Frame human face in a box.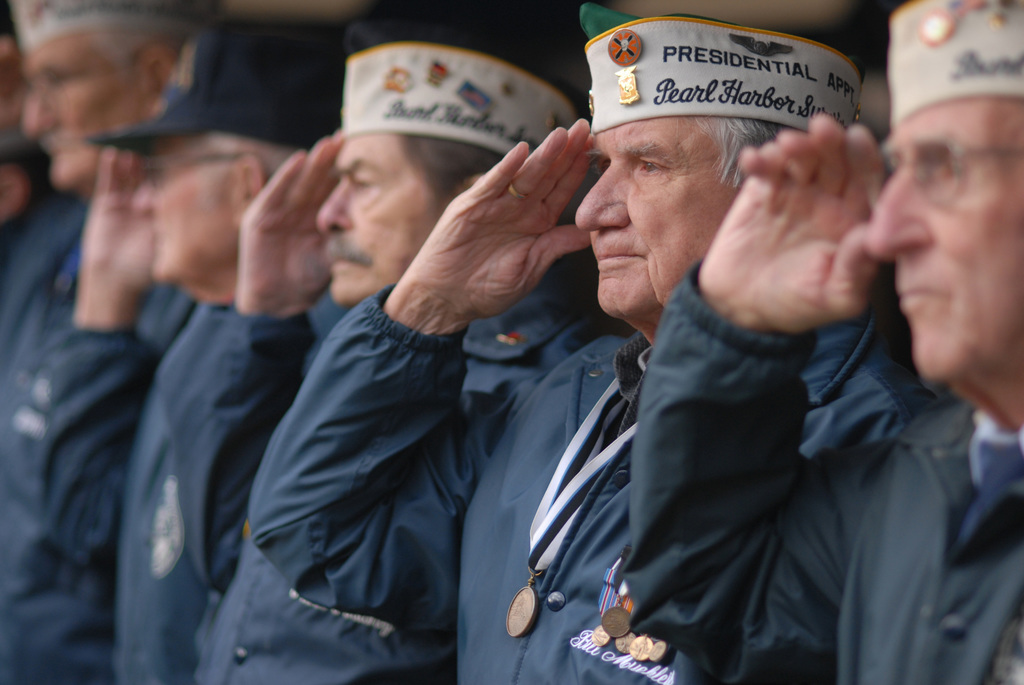
detection(22, 29, 143, 189).
